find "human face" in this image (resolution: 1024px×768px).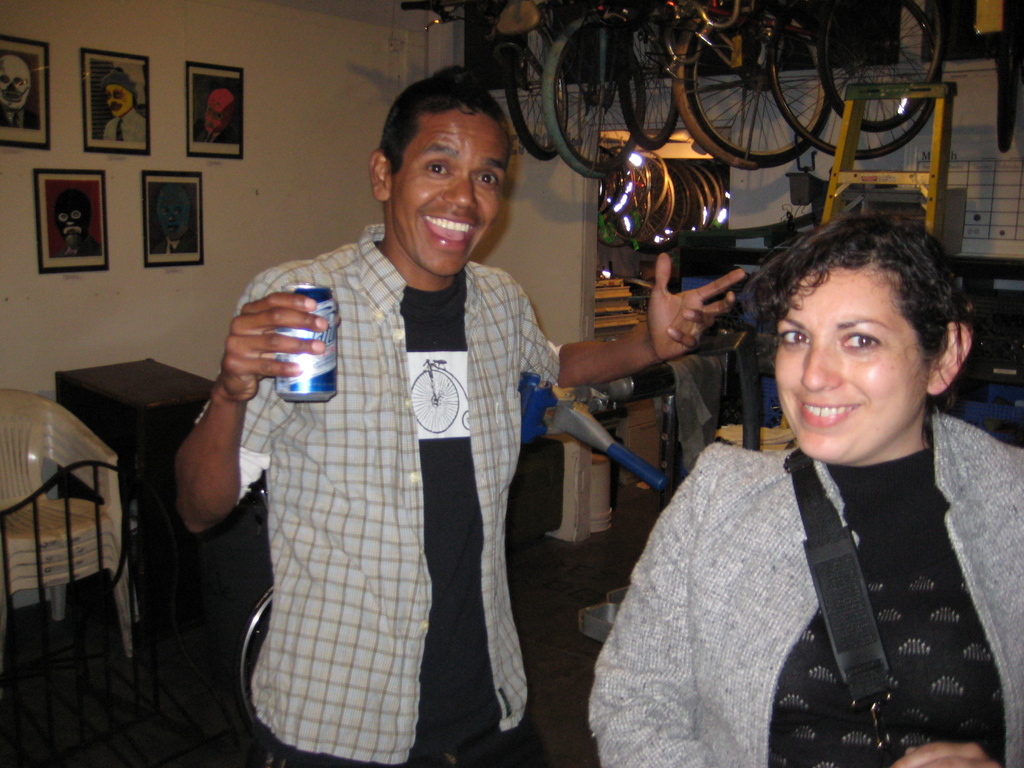
Rect(393, 102, 512, 278).
